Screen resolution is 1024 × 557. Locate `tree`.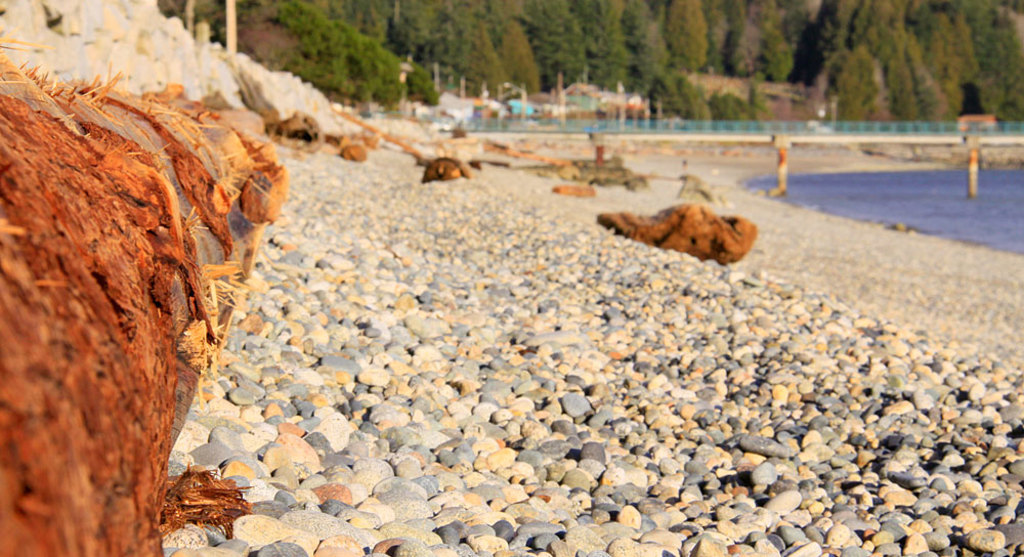
box(628, 0, 682, 114).
